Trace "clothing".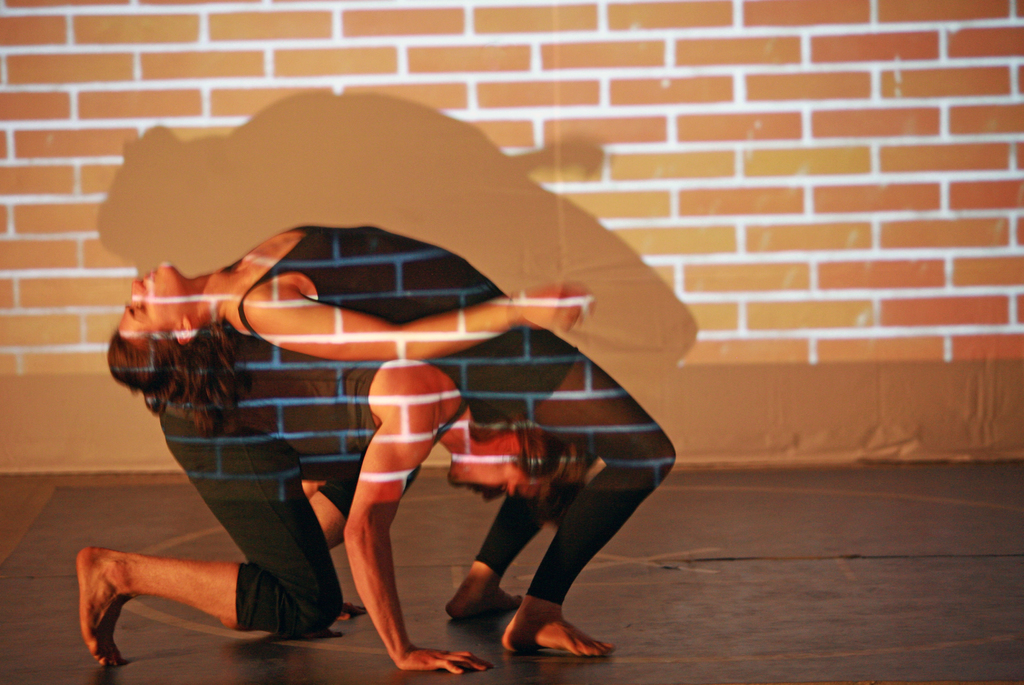
Traced to [x1=236, y1=218, x2=580, y2=425].
